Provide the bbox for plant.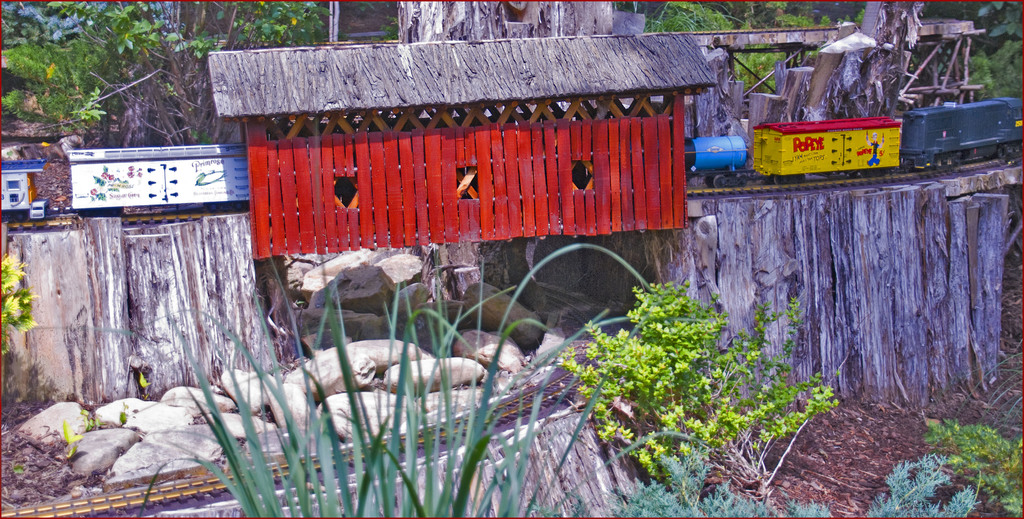
bbox=[577, 443, 842, 518].
